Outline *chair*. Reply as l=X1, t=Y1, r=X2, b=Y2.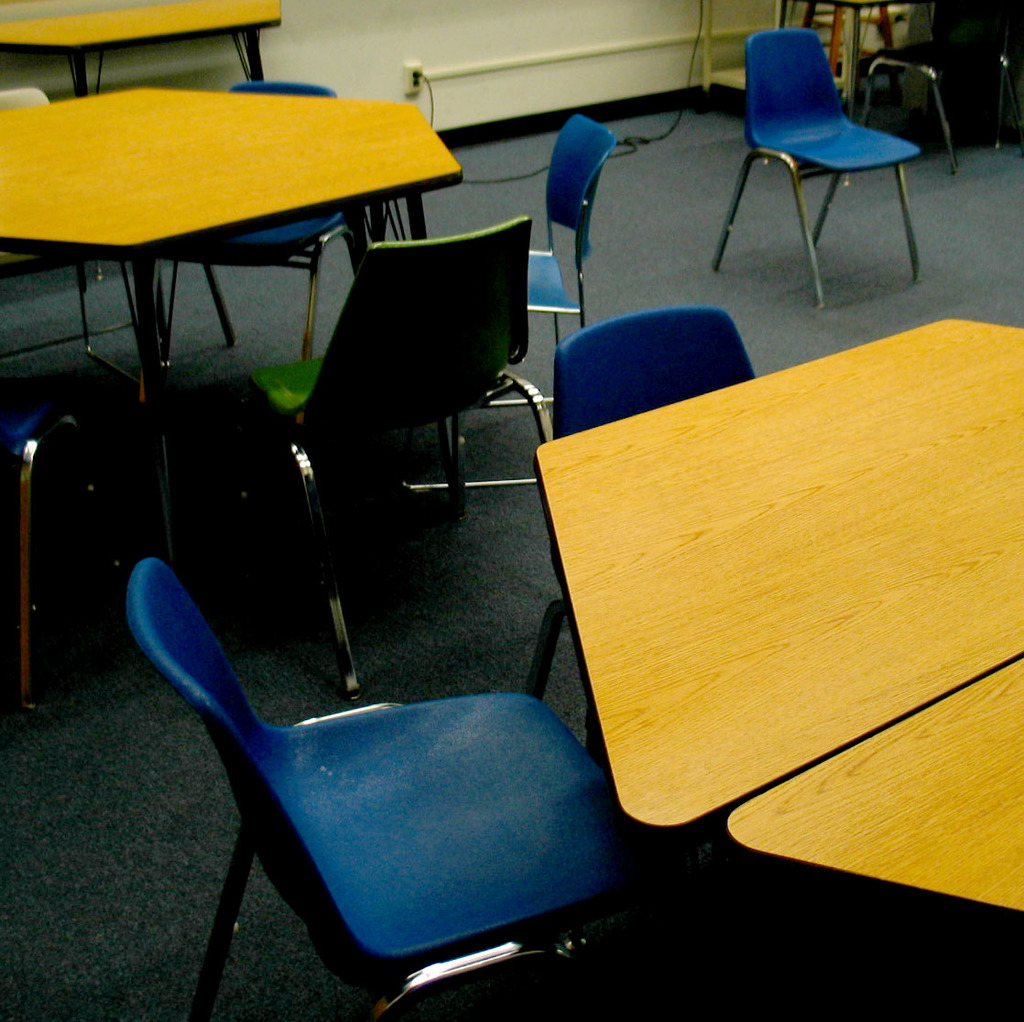
l=0, t=84, r=174, b=398.
